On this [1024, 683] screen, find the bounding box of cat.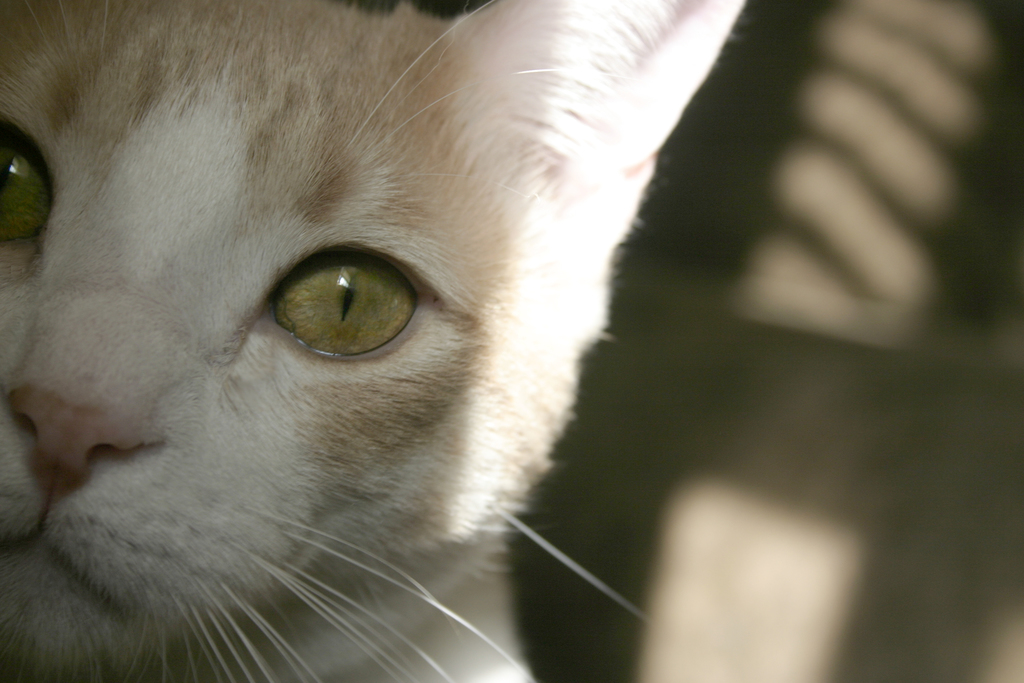
Bounding box: <bbox>3, 0, 750, 682</bbox>.
